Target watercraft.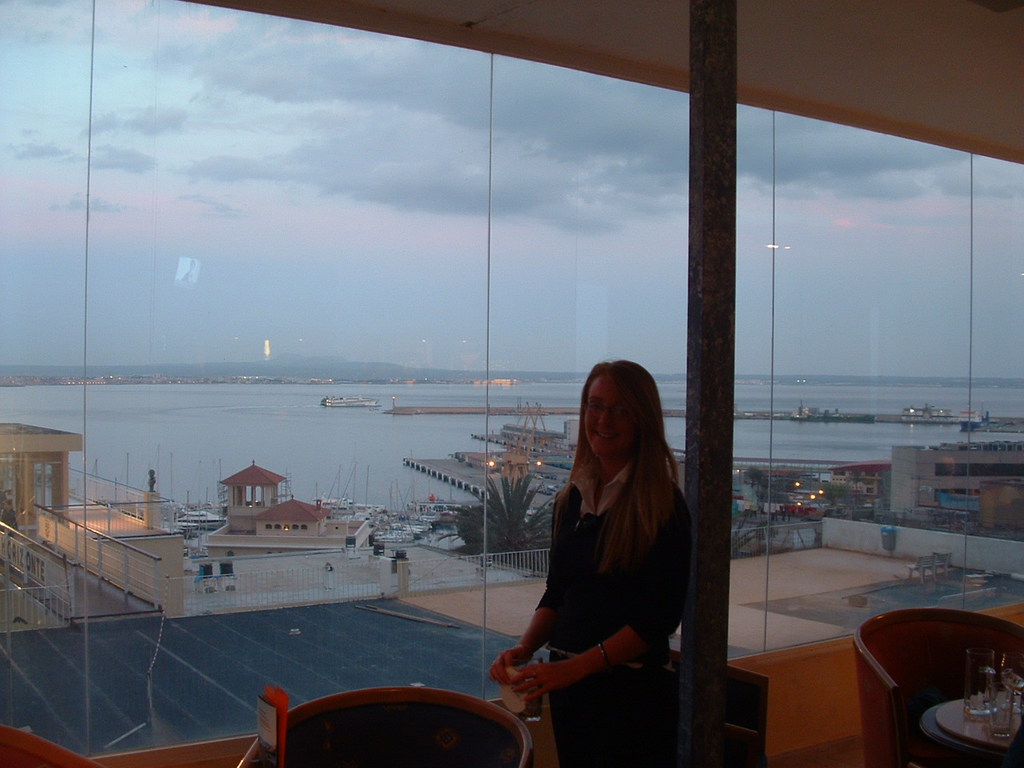
Target region: crop(175, 510, 222, 522).
